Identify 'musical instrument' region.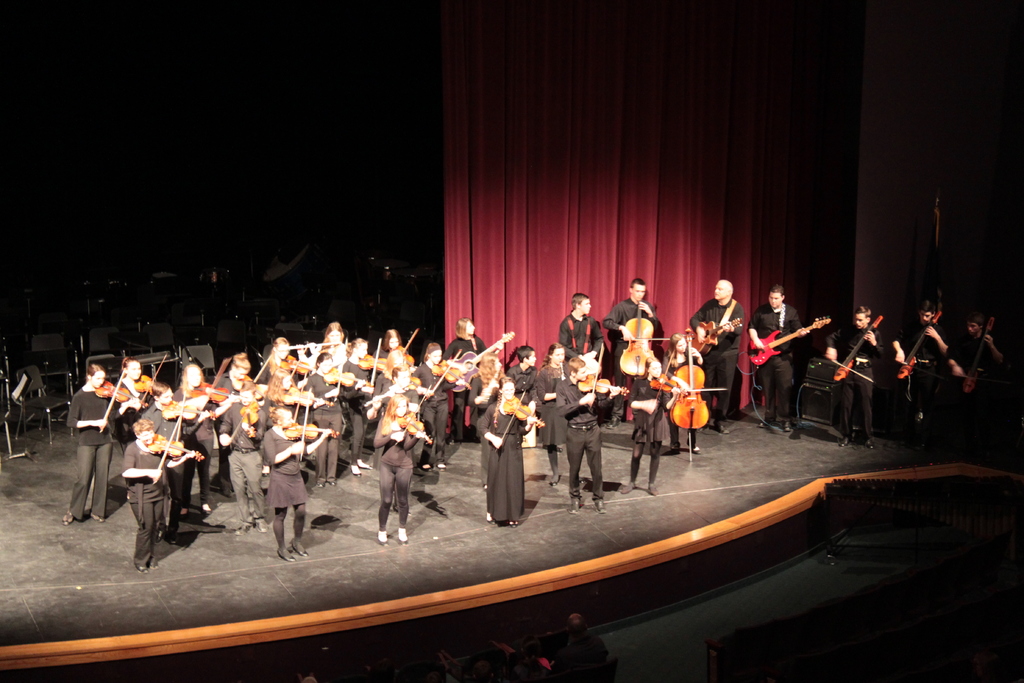
Region: box=[232, 358, 268, 402].
